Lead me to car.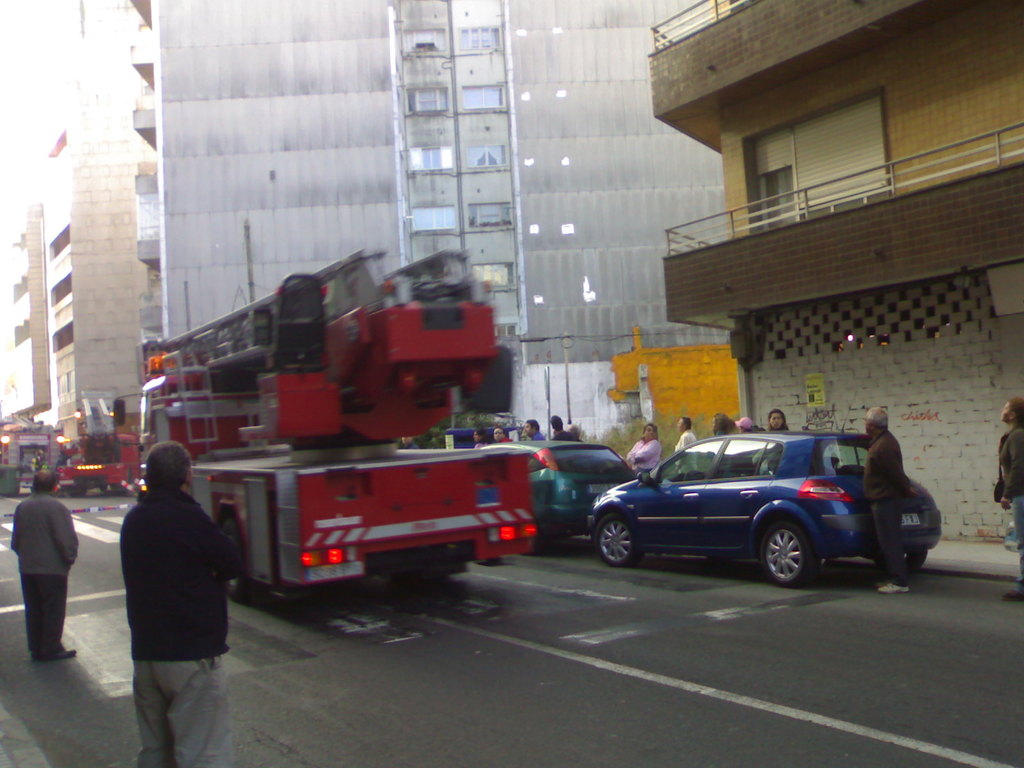
Lead to crop(484, 442, 638, 552).
